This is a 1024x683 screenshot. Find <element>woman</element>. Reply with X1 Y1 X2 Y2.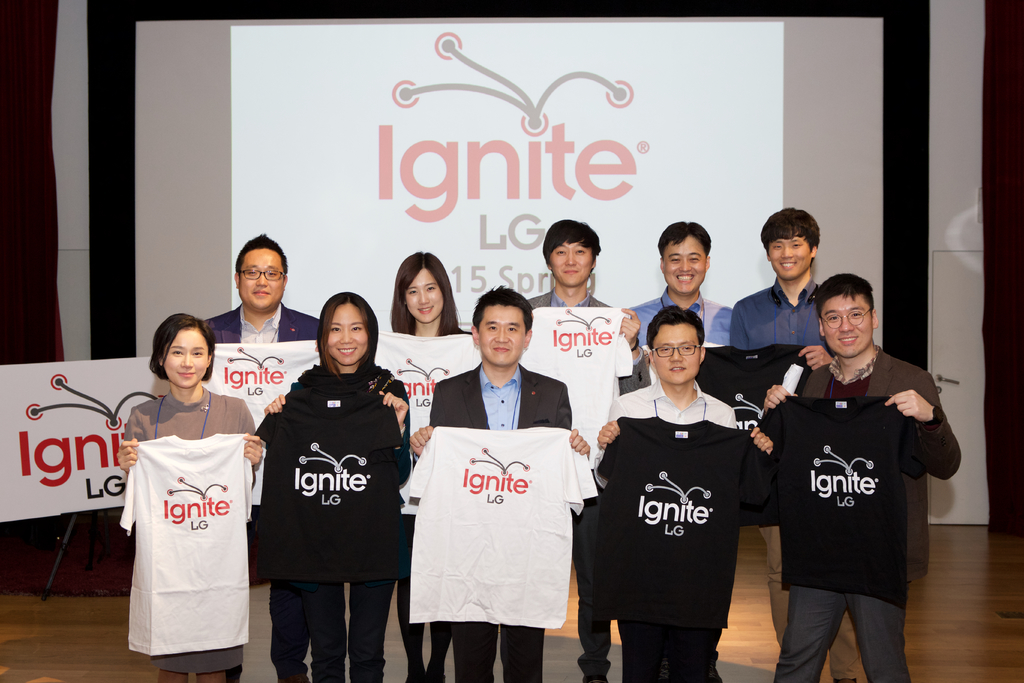
387 252 472 682.
